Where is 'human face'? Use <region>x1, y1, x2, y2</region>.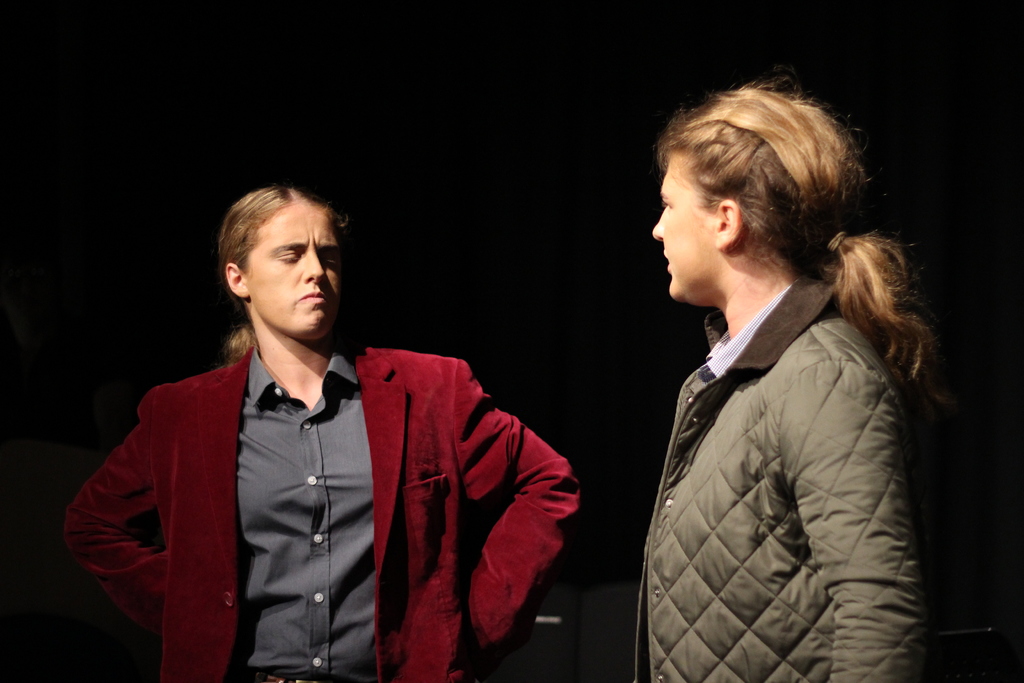
<region>246, 198, 335, 333</region>.
